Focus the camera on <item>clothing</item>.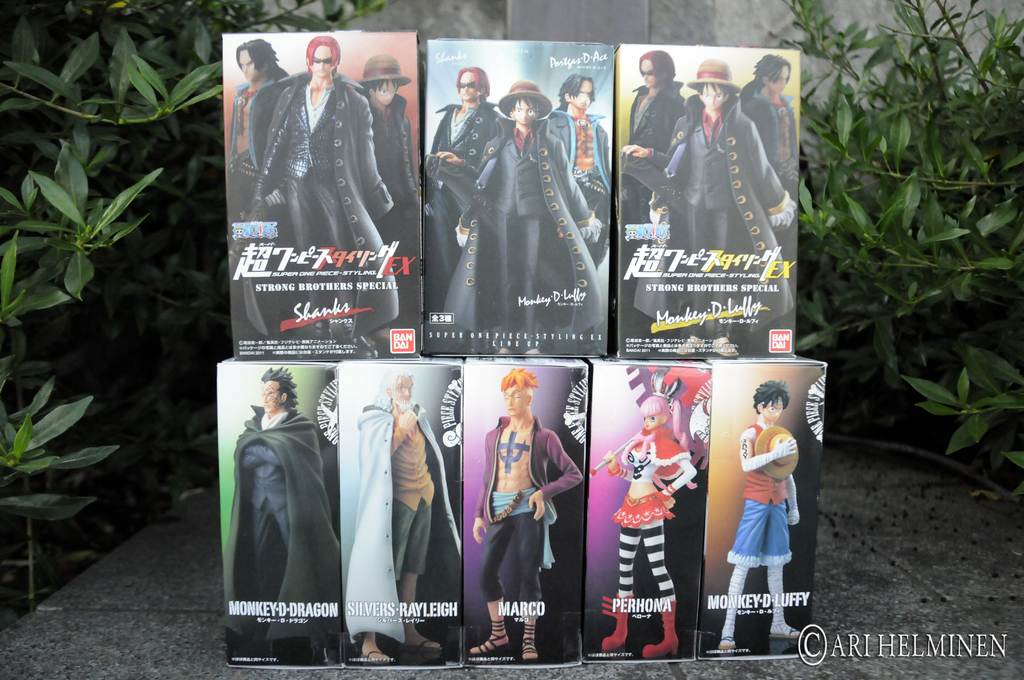
Focus region: [223,70,300,229].
